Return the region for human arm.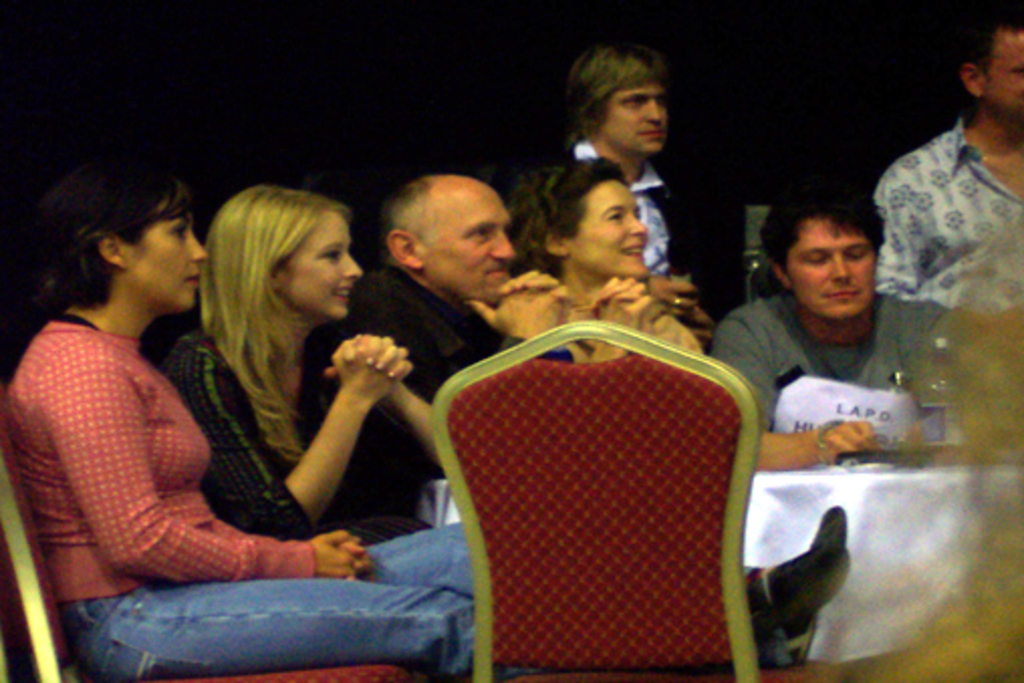
l=589, t=274, r=655, b=363.
